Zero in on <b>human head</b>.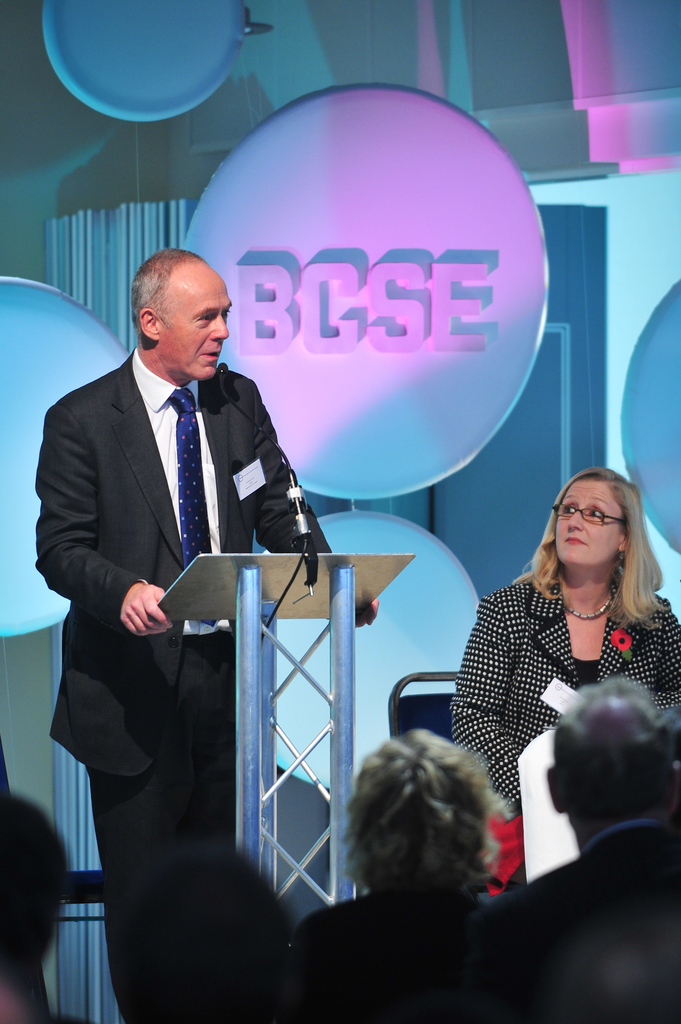
Zeroed in: left=554, top=470, right=641, bottom=572.
